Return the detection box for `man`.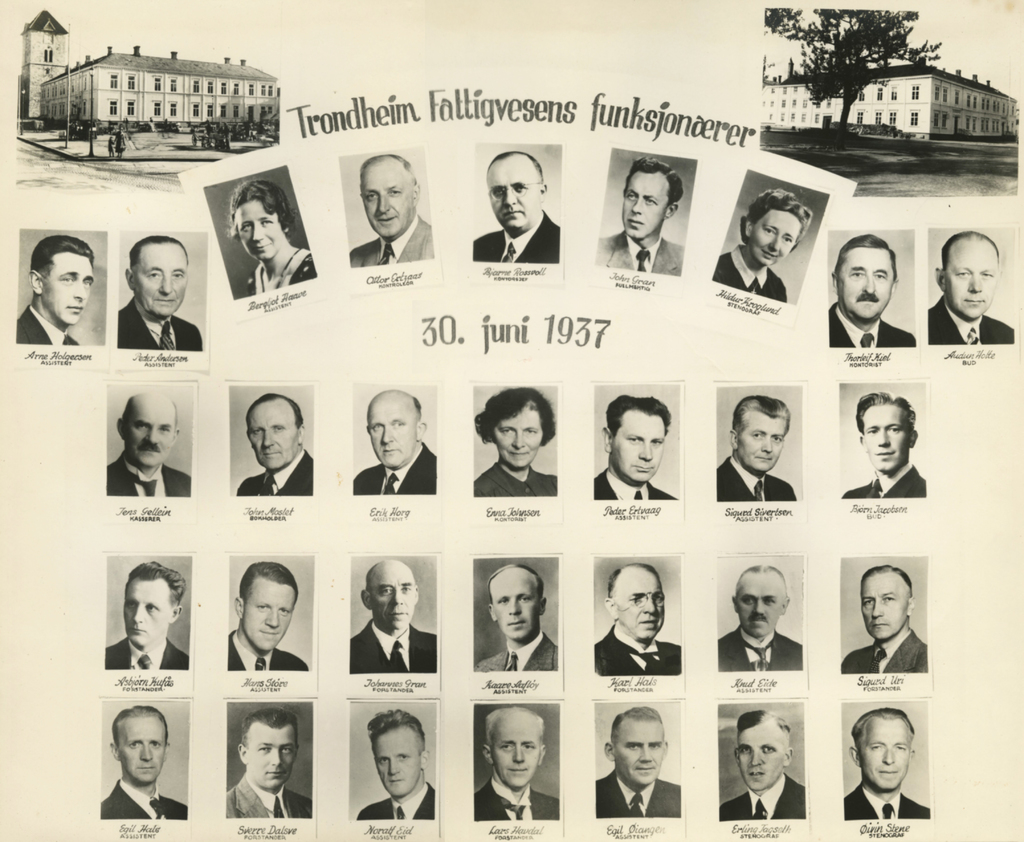
<bbox>348, 558, 436, 678</bbox>.
